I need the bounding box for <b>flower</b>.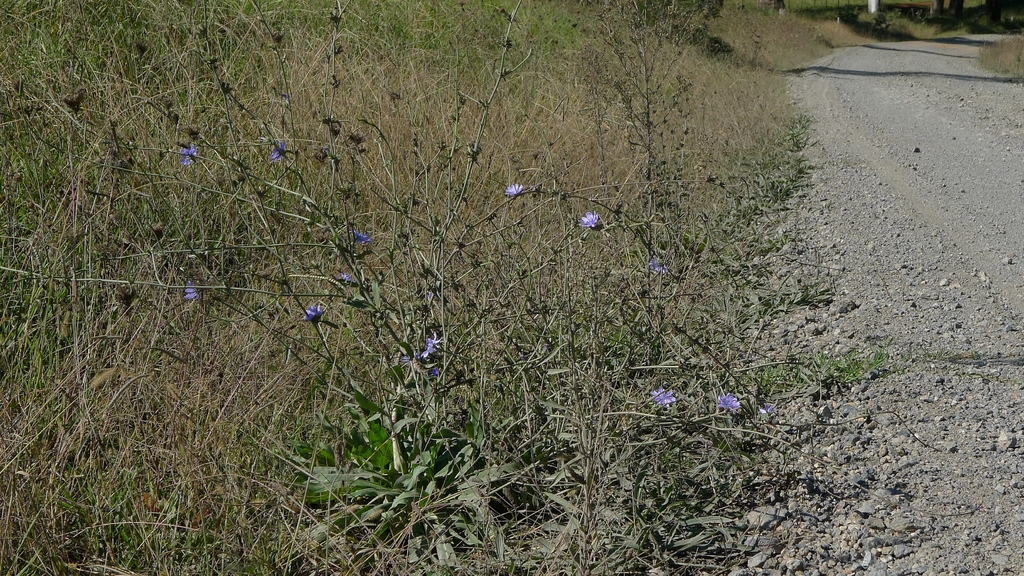
Here it is: (269, 141, 289, 161).
